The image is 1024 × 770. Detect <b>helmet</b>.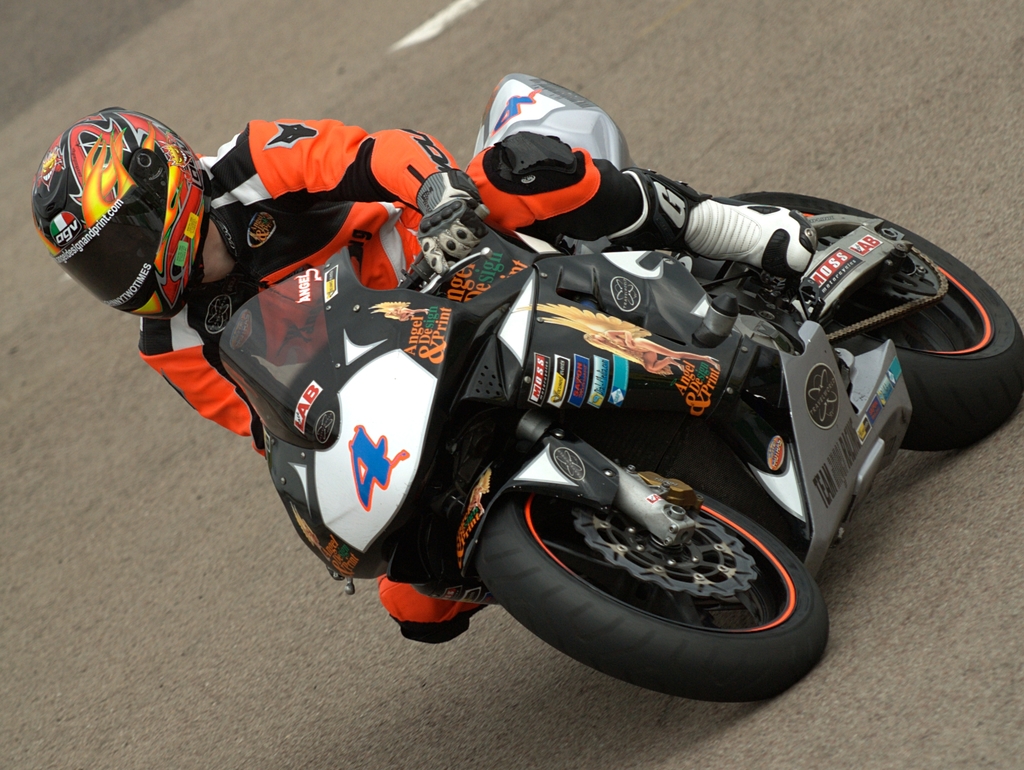
Detection: box(38, 111, 202, 330).
